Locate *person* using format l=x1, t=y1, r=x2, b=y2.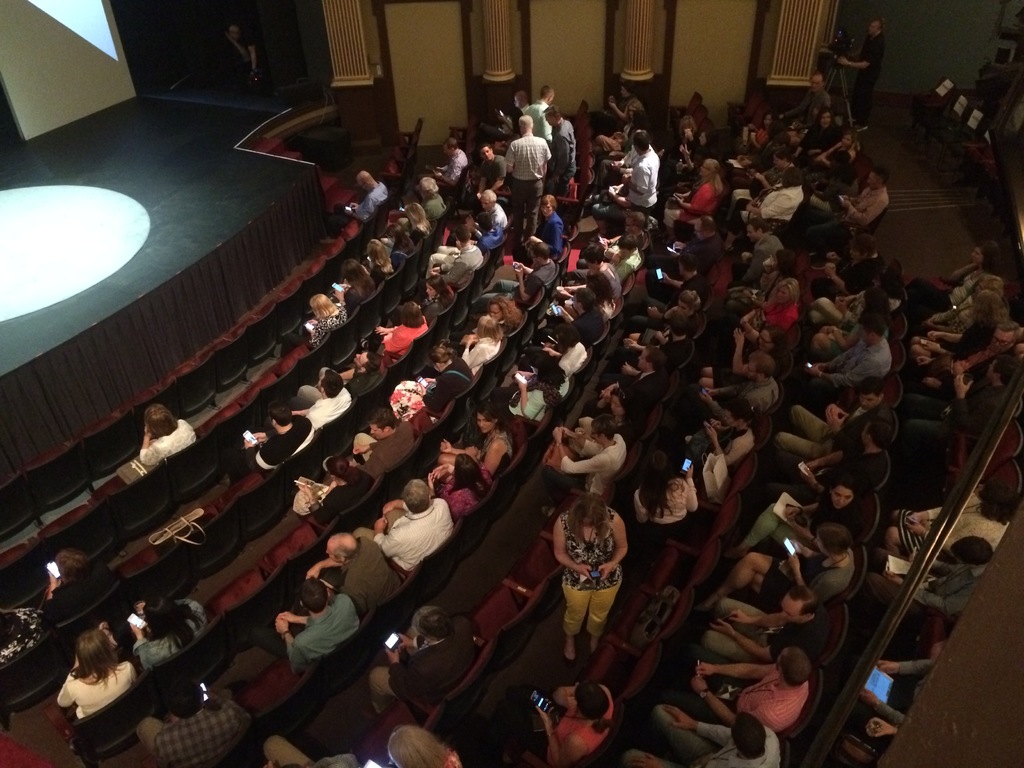
l=540, t=484, r=636, b=663.
